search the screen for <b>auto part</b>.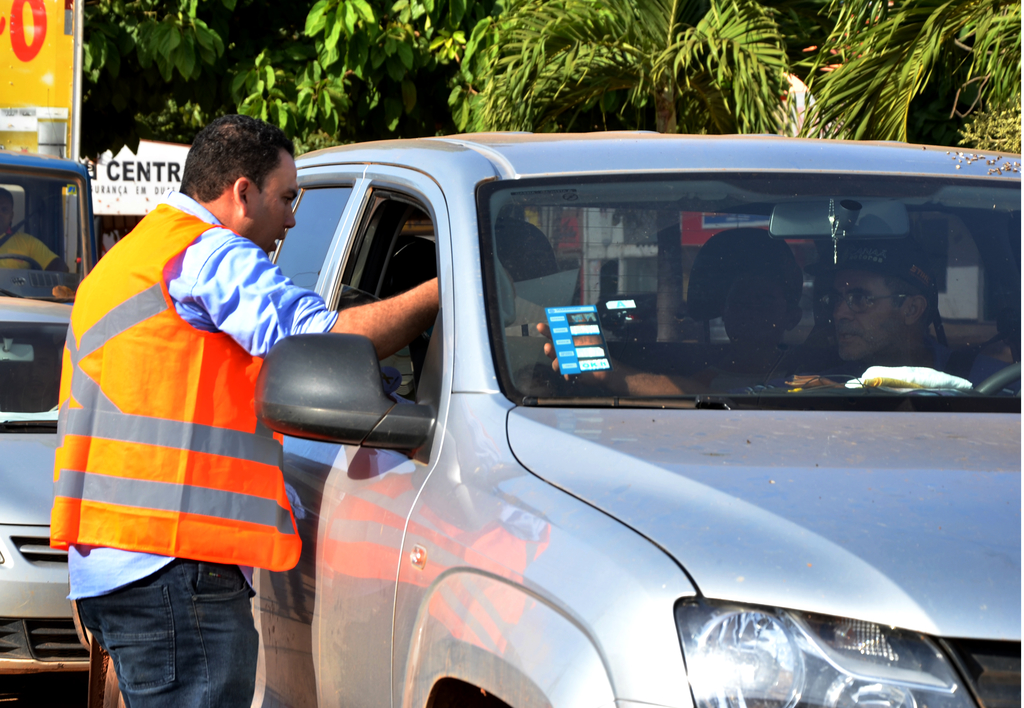
Found at bbox=(506, 396, 1023, 647).
